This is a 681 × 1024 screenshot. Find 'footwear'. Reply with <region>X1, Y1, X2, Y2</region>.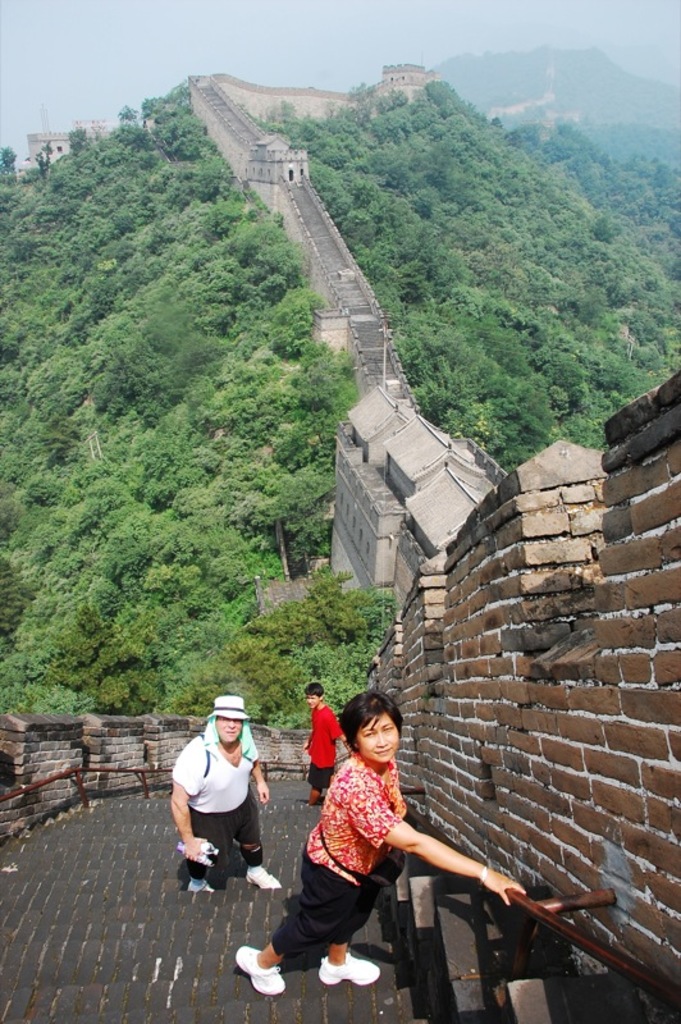
<region>315, 947, 387, 993</region>.
